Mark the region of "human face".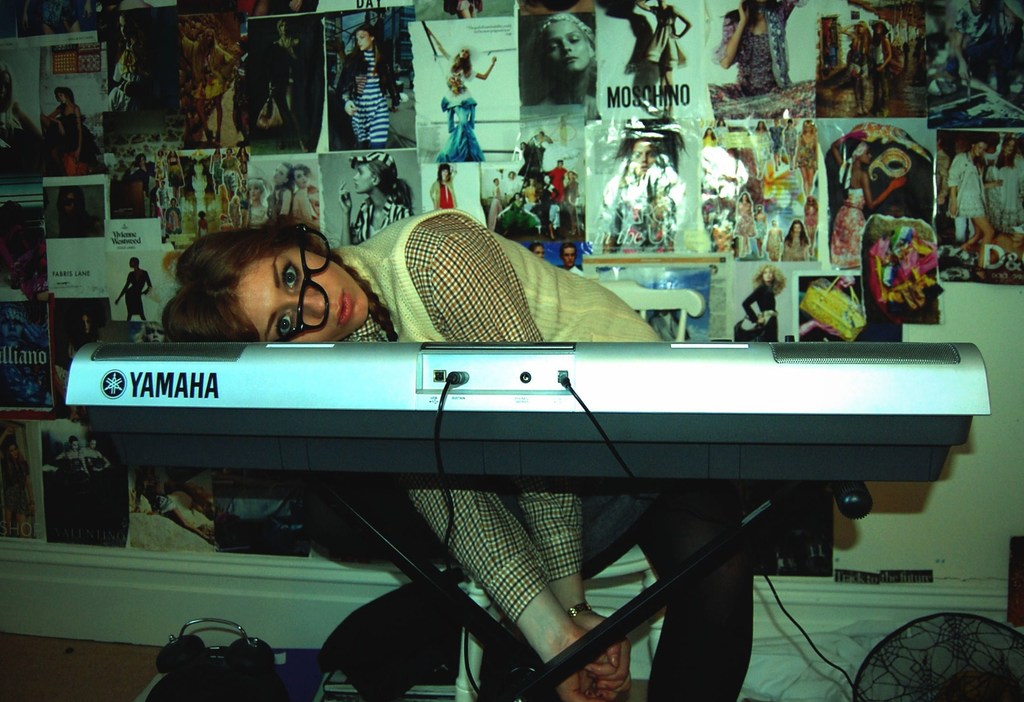
Region: l=353, t=161, r=372, b=193.
